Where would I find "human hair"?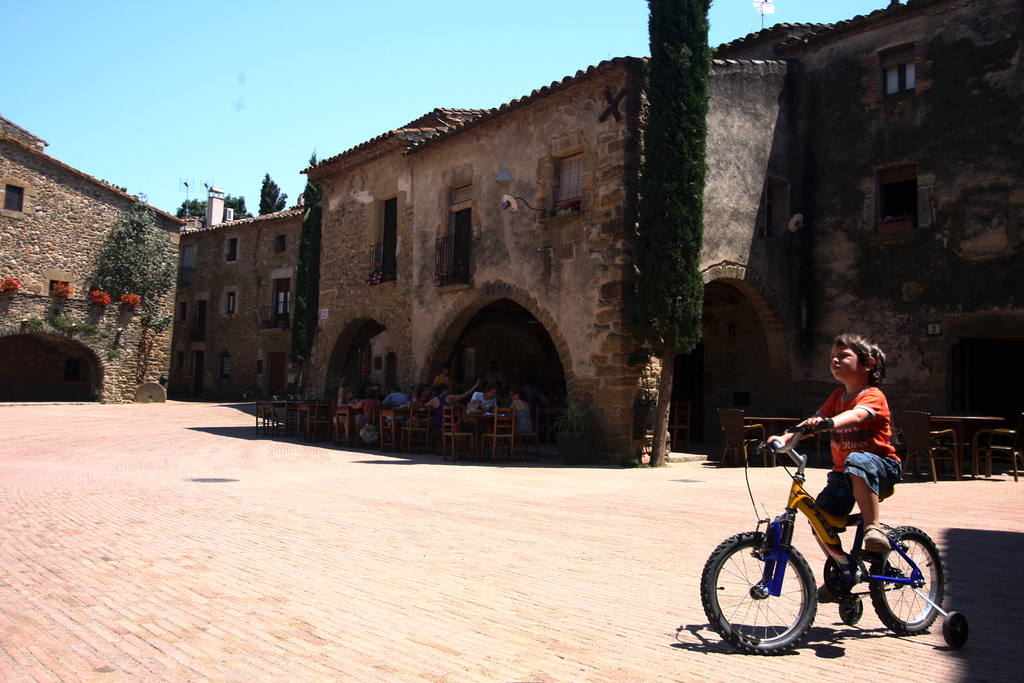
At pyautogui.locateOnScreen(829, 331, 874, 372).
